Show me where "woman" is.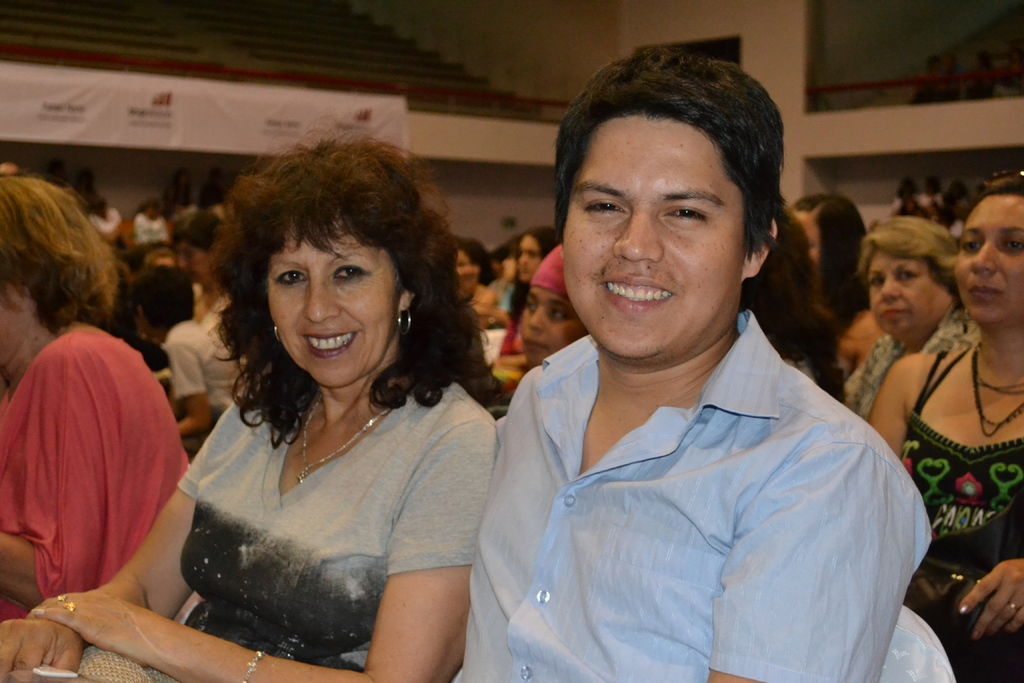
"woman" is at (844,200,995,389).
